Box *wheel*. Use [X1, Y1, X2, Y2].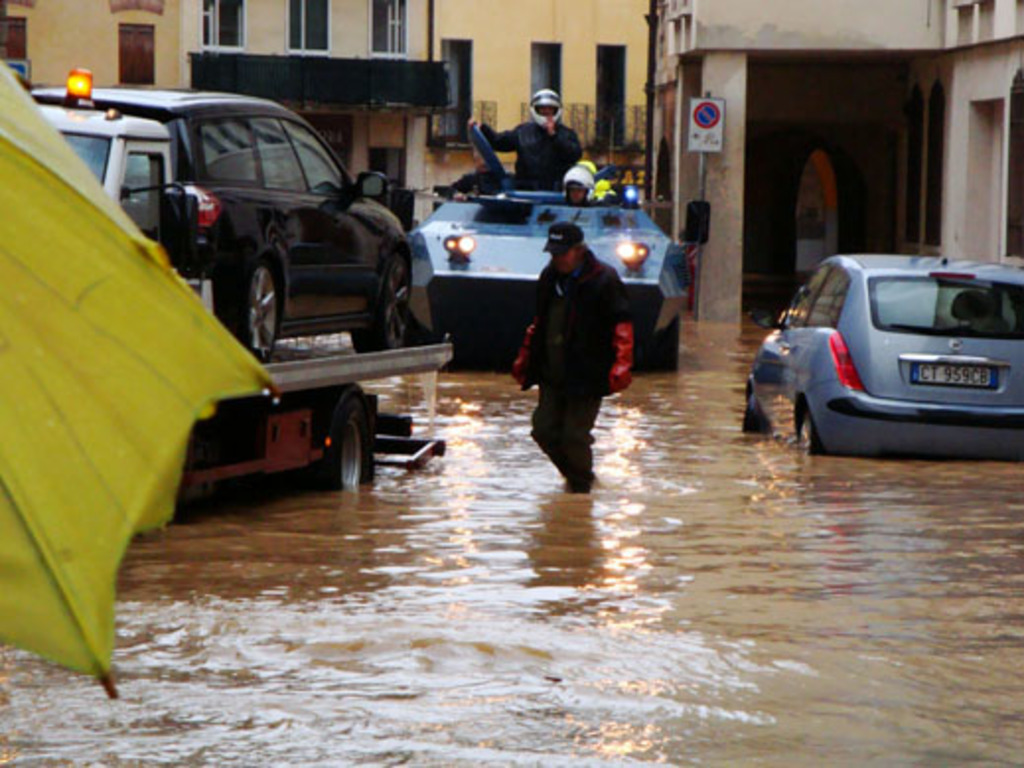
[799, 415, 821, 456].
